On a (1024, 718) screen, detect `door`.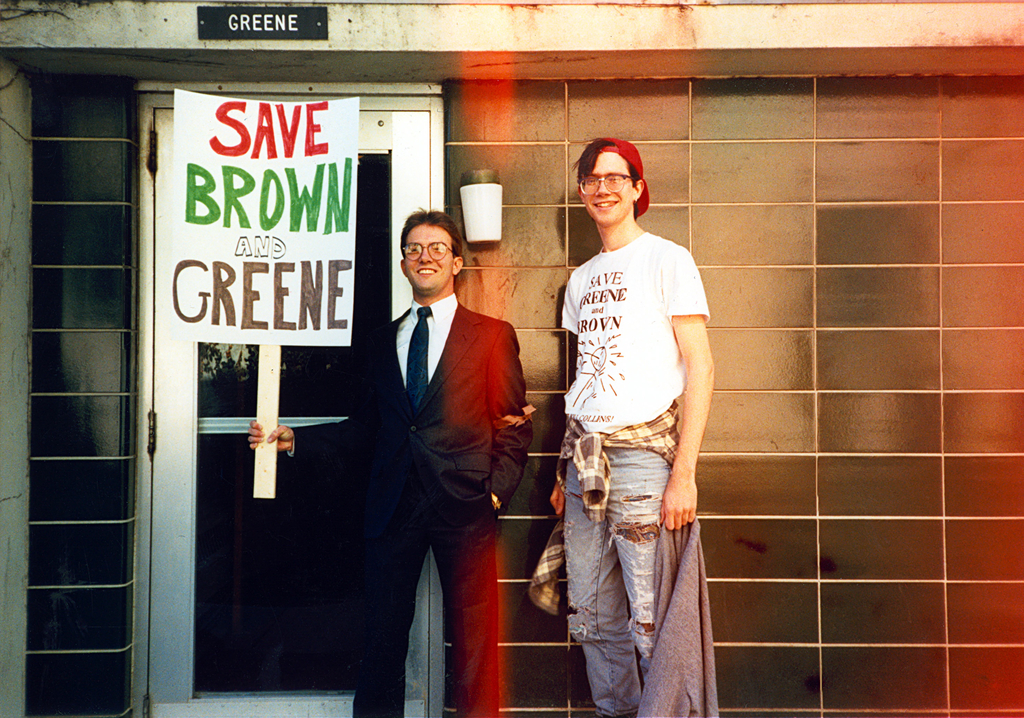
[128, 99, 400, 666].
